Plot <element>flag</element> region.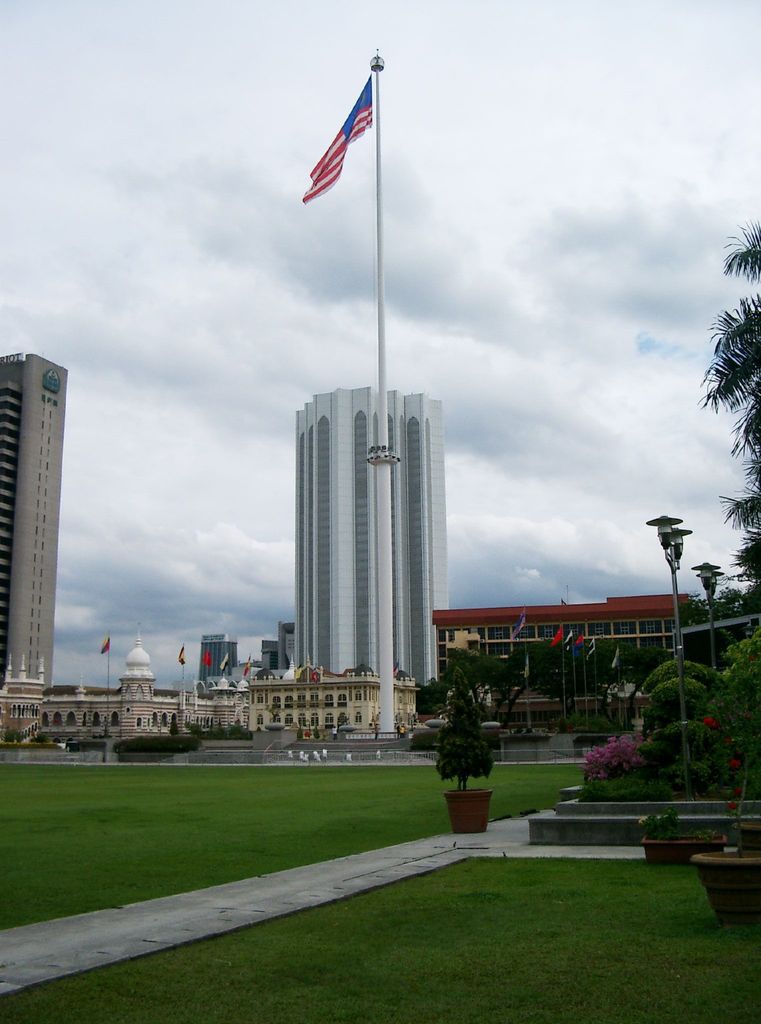
Plotted at region(279, 659, 302, 680).
